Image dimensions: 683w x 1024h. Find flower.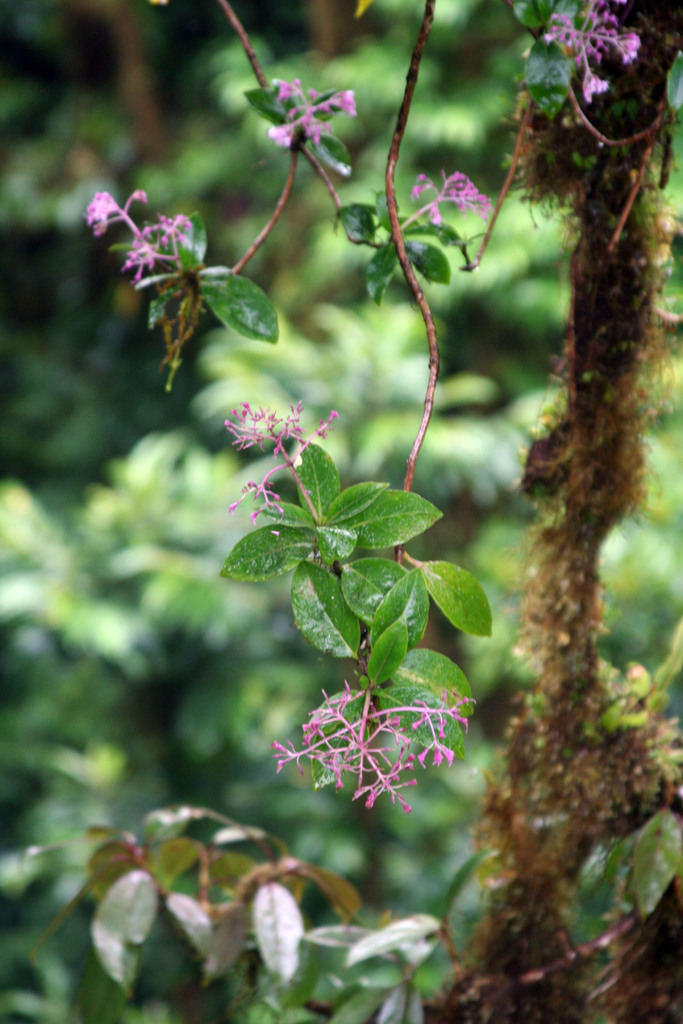
x1=262 y1=676 x2=479 y2=803.
